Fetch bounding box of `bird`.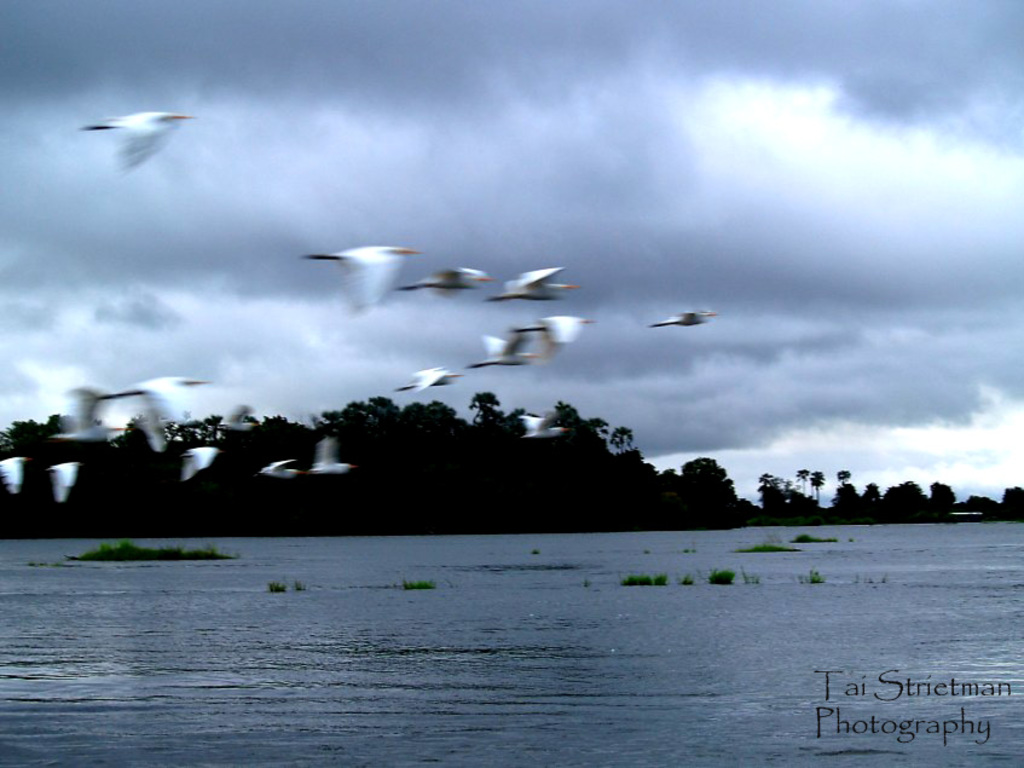
Bbox: Rect(521, 411, 568, 438).
